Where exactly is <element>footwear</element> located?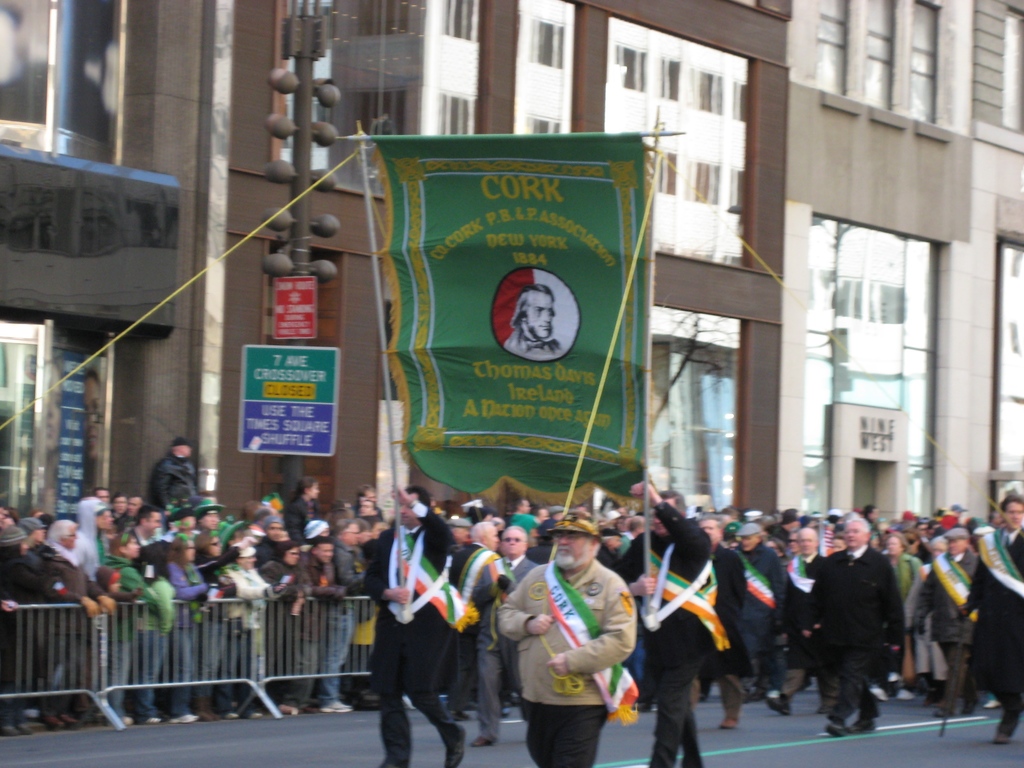
Its bounding box is 467 733 492 746.
